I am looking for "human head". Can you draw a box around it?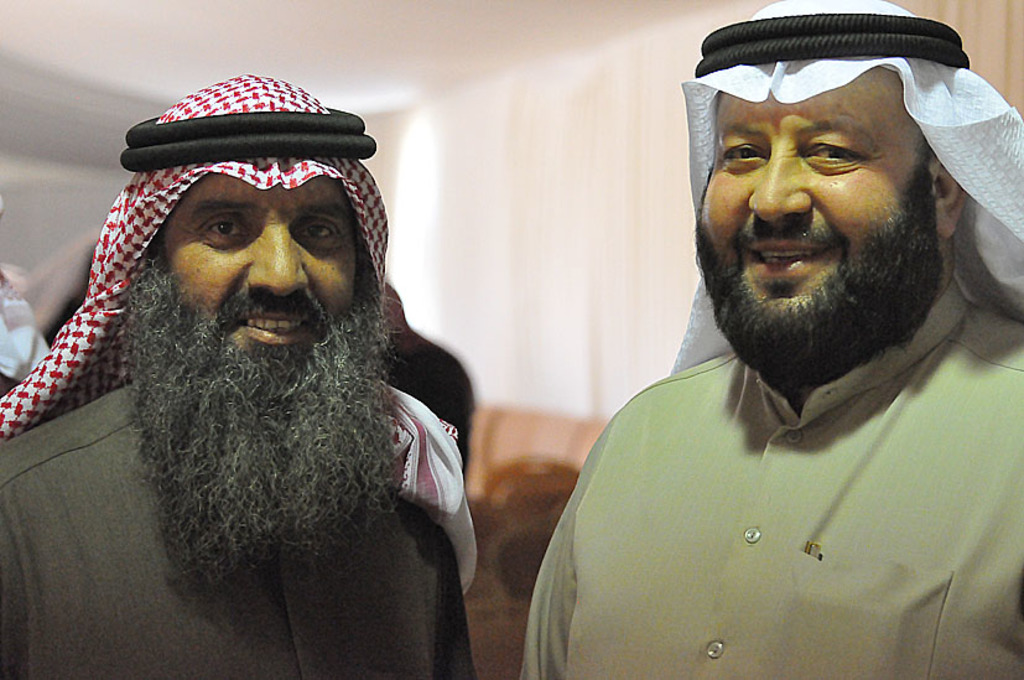
Sure, the bounding box is bbox=(692, 0, 992, 346).
